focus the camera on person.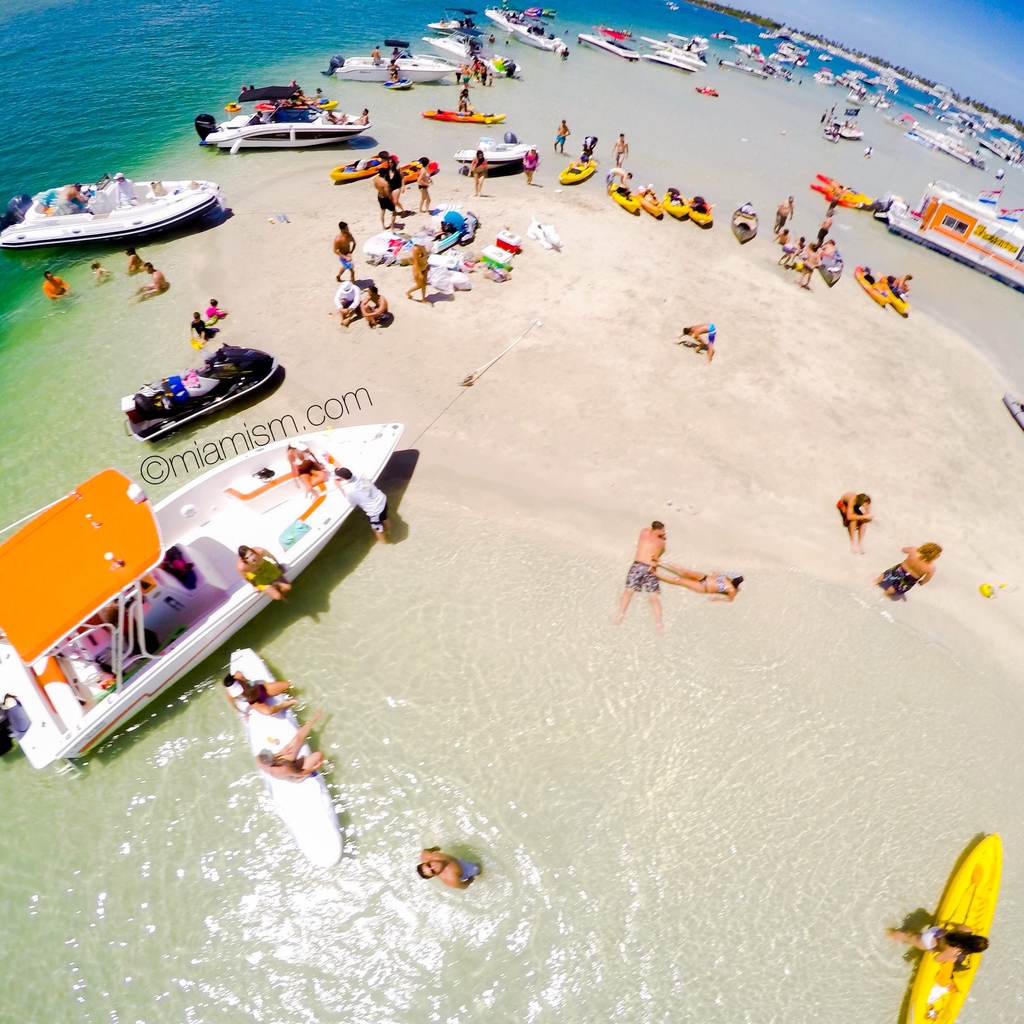
Focus region: pyautogui.locateOnScreen(261, 735, 328, 778).
